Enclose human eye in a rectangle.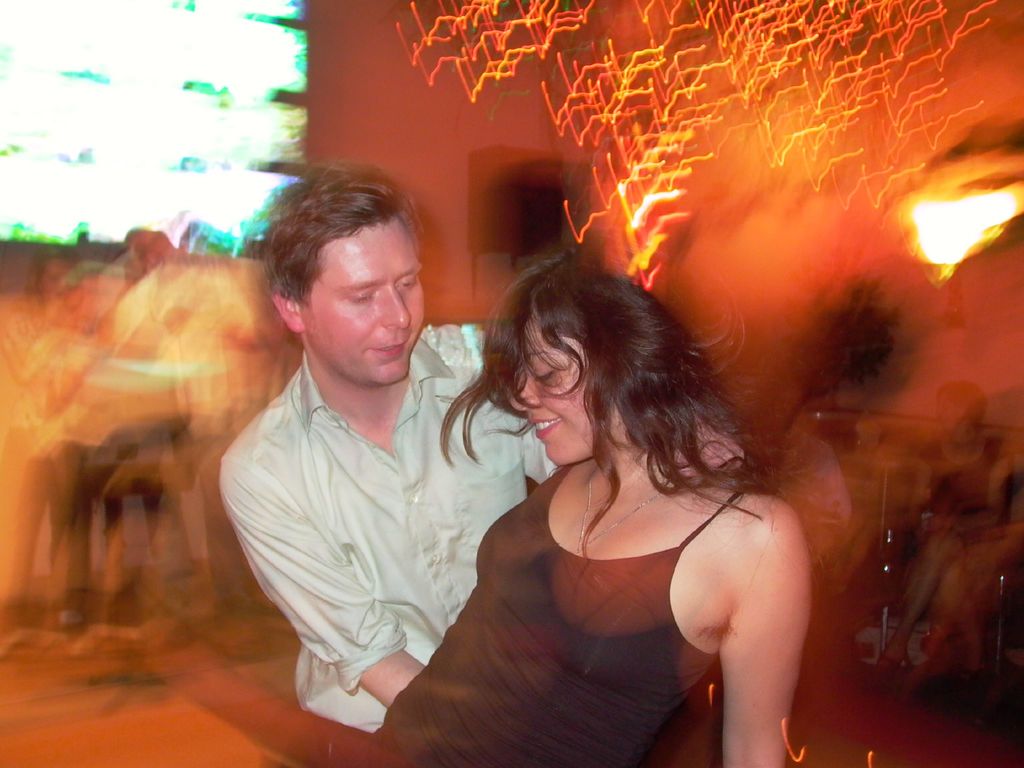
rect(532, 360, 557, 385).
